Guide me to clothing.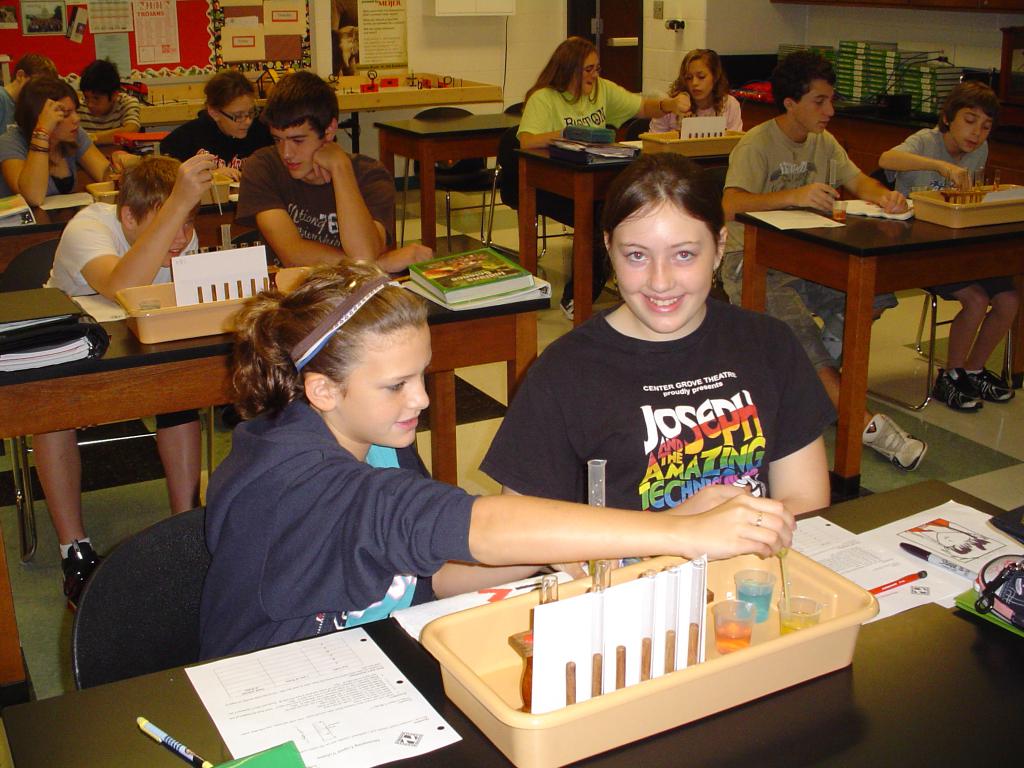
Guidance: crop(193, 396, 488, 657).
